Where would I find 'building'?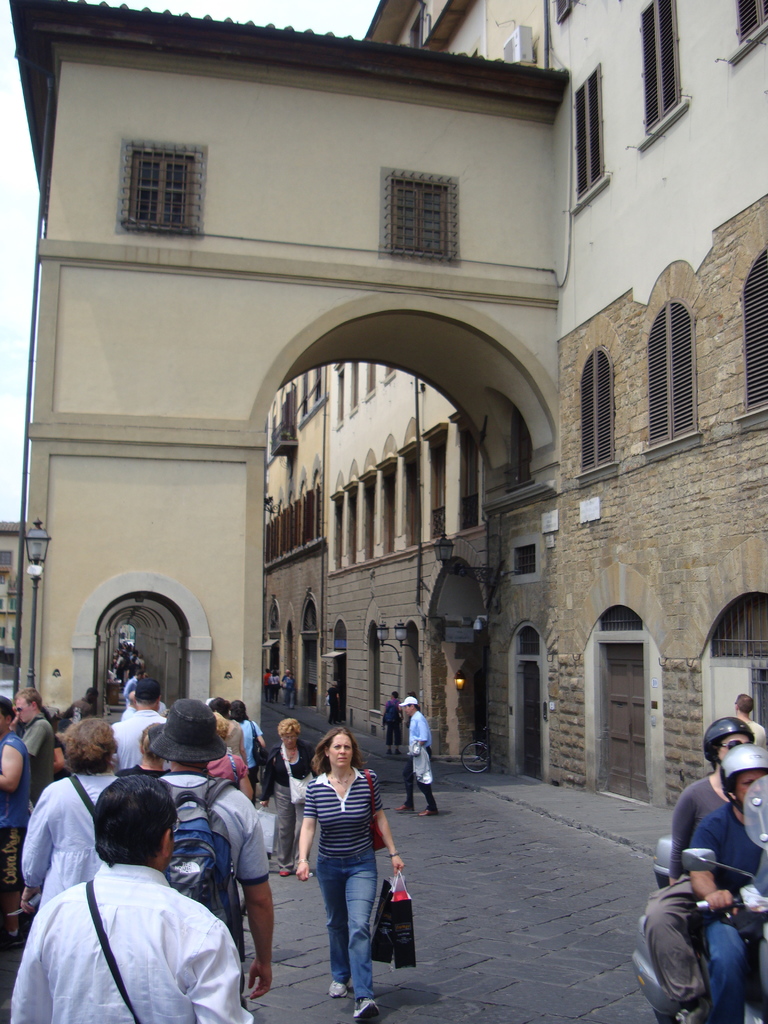
At (0,0,767,812).
